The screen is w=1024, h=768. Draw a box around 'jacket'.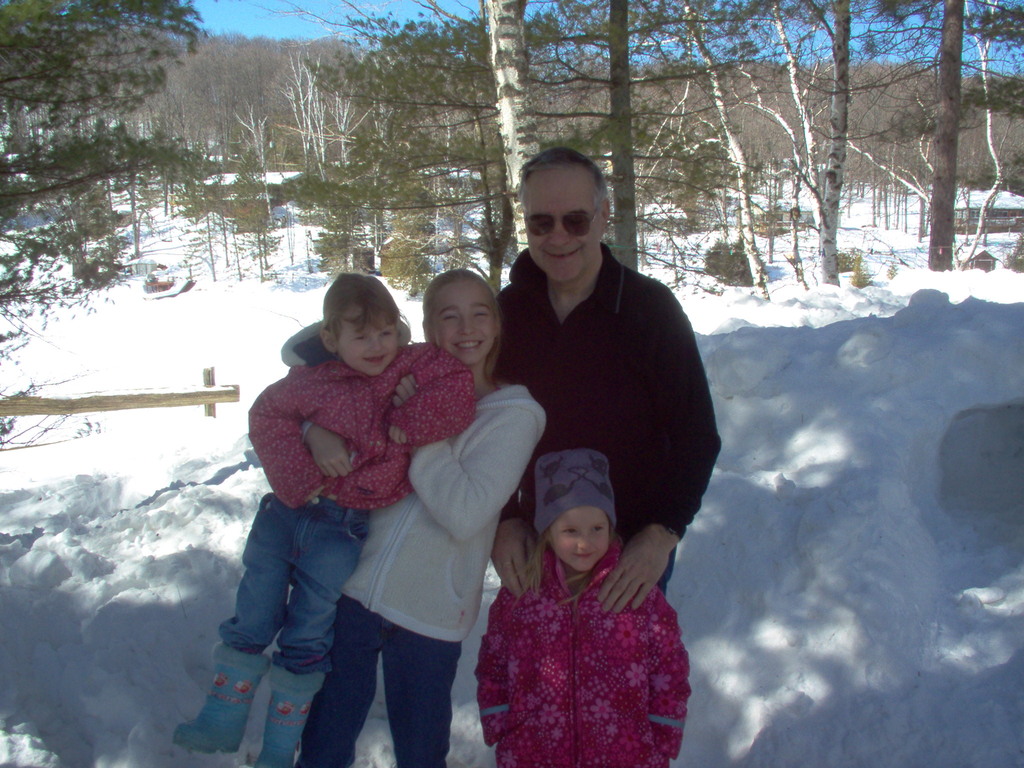
box=[484, 233, 723, 540].
